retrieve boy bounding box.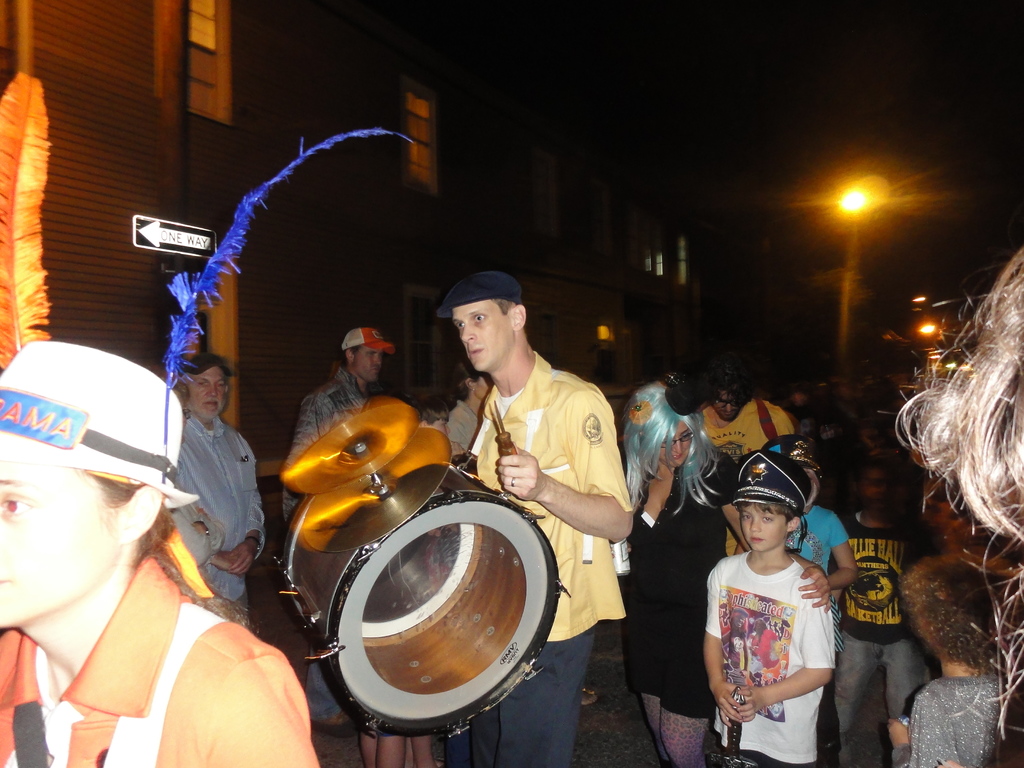
Bounding box: detection(695, 485, 845, 753).
